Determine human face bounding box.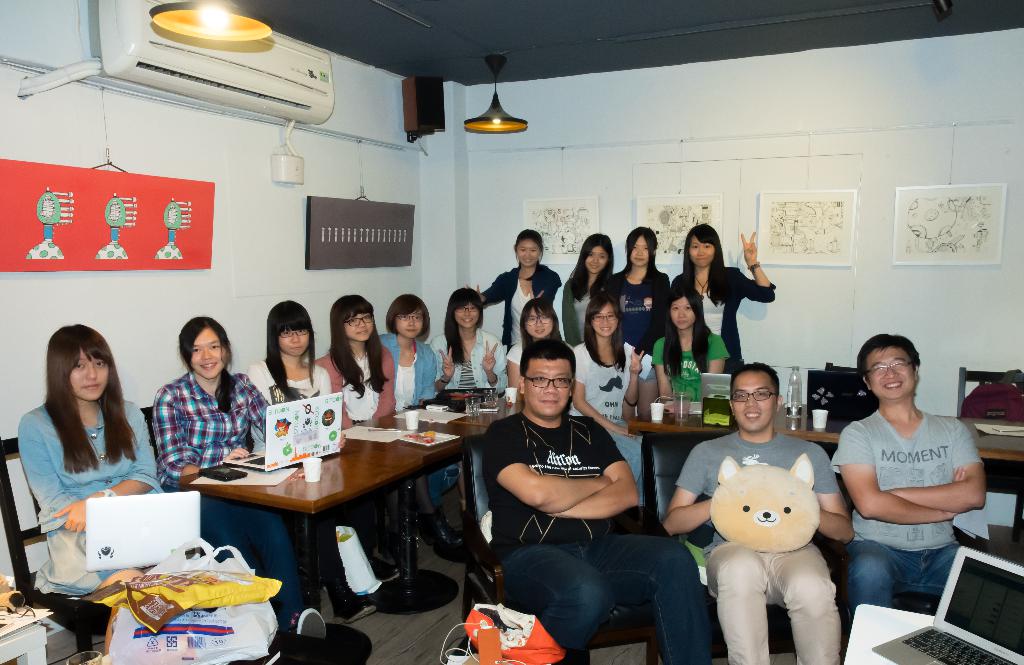
Determined: box=[525, 360, 572, 417].
